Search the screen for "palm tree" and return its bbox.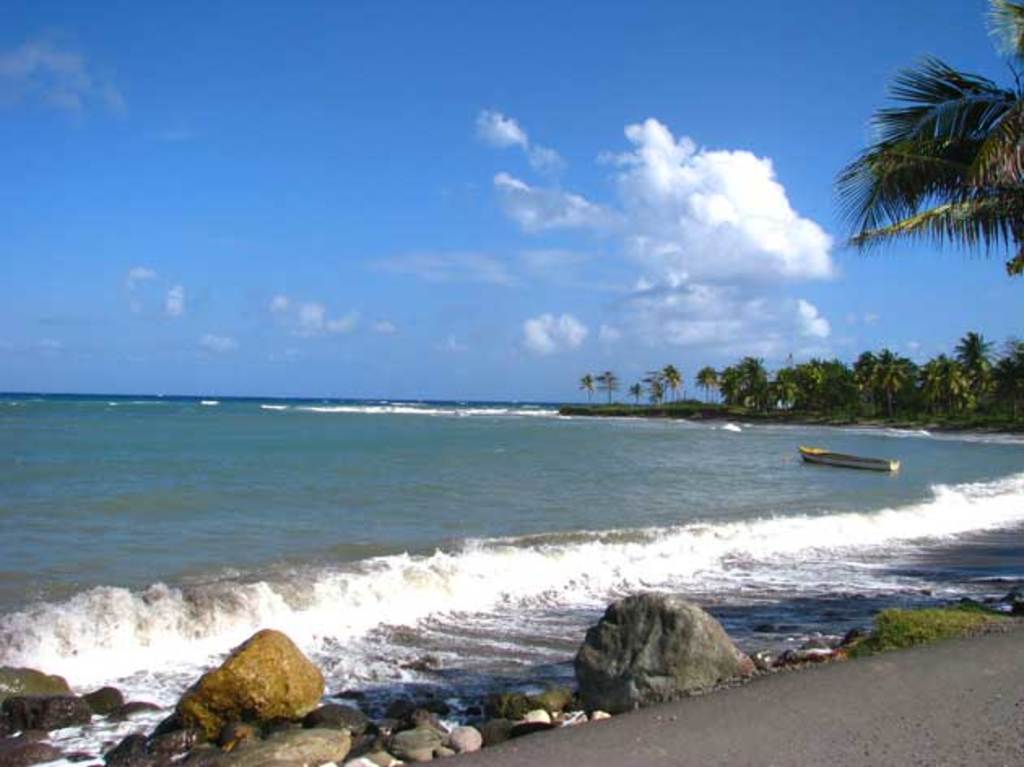
Found: Rect(697, 362, 720, 406).
